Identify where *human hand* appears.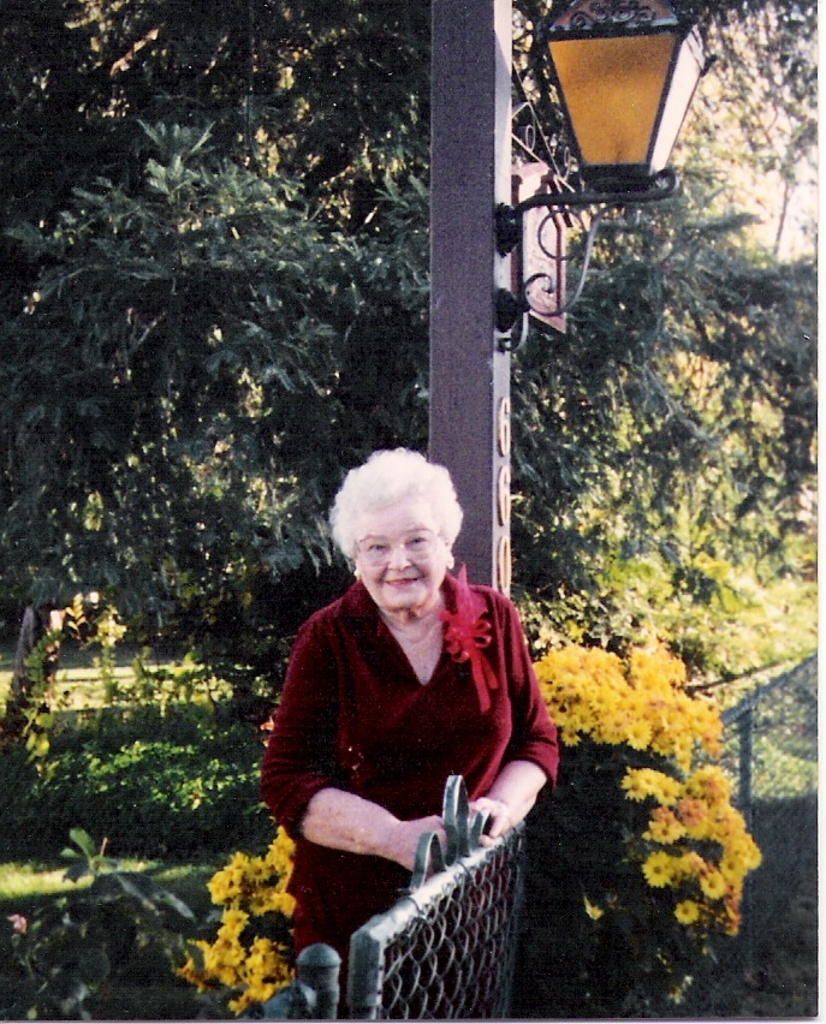
Appears at {"x1": 480, "y1": 769, "x2": 551, "y2": 869}.
